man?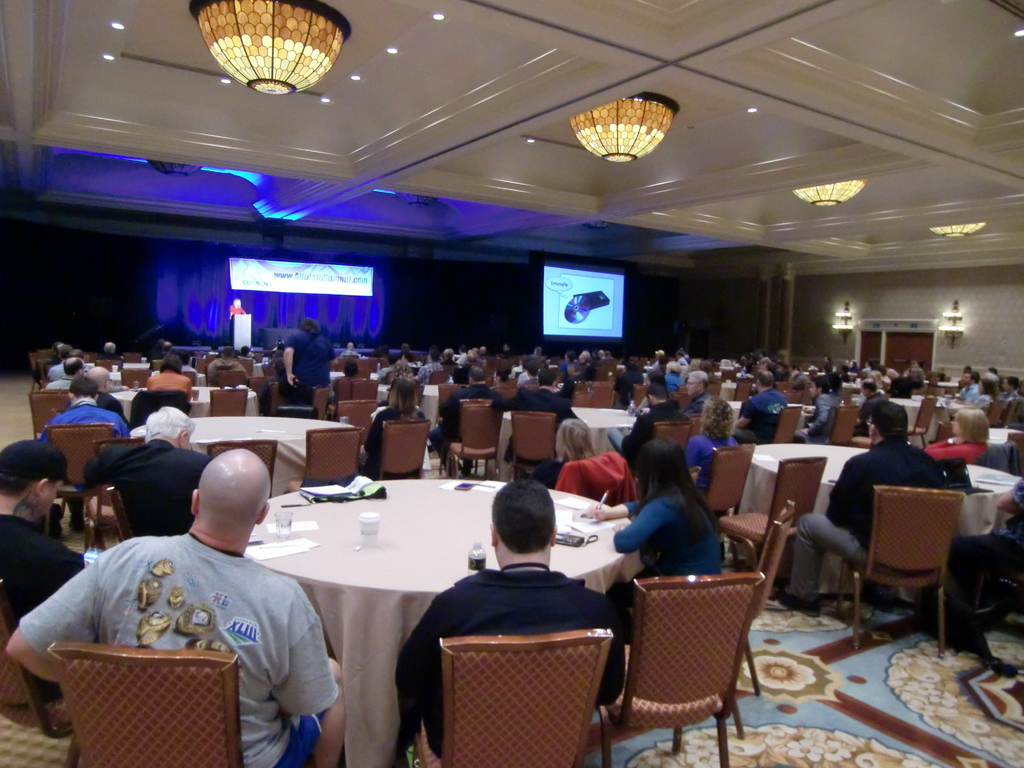
<box>857,378,885,436</box>
